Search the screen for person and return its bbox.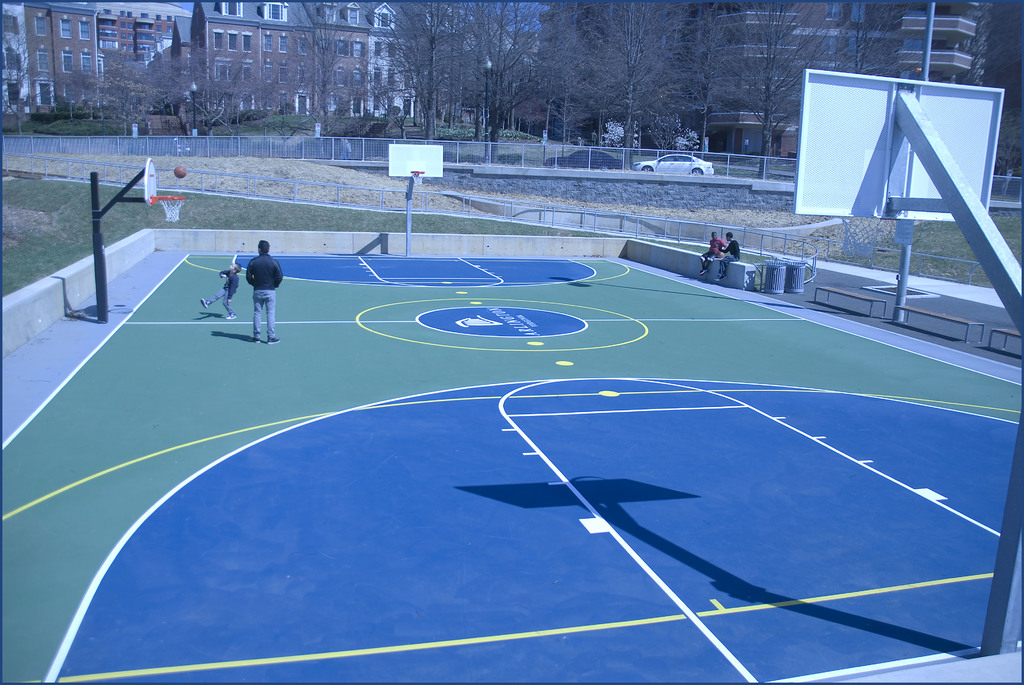
Found: <region>243, 236, 283, 343</region>.
